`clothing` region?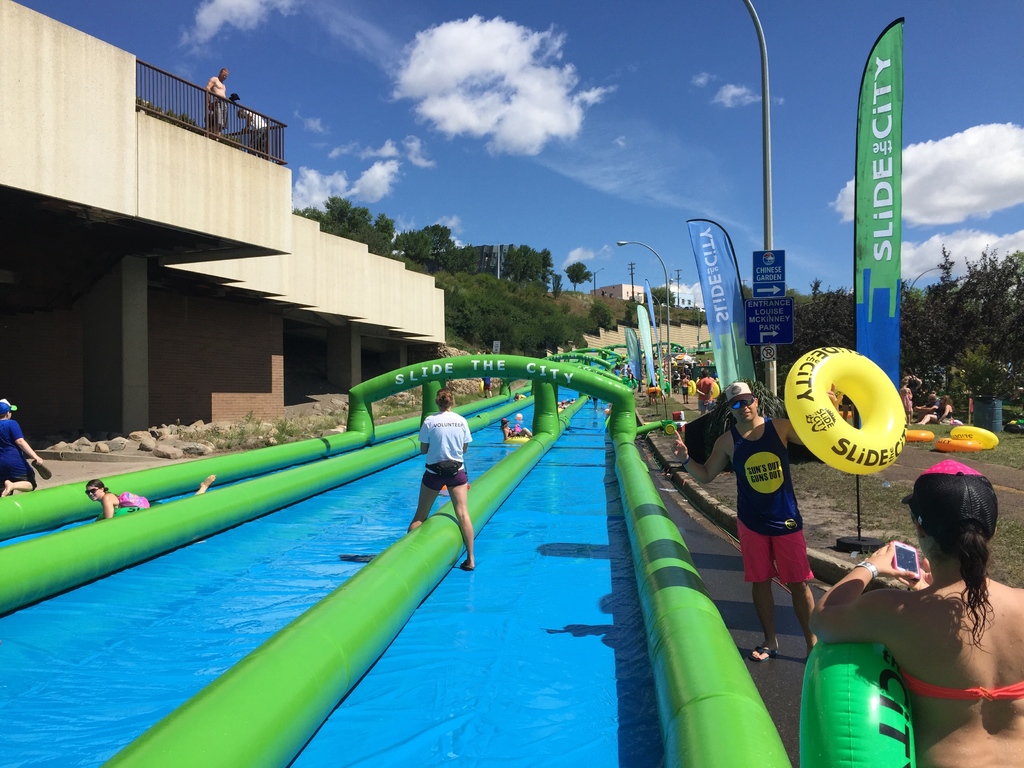
707,358,712,365
